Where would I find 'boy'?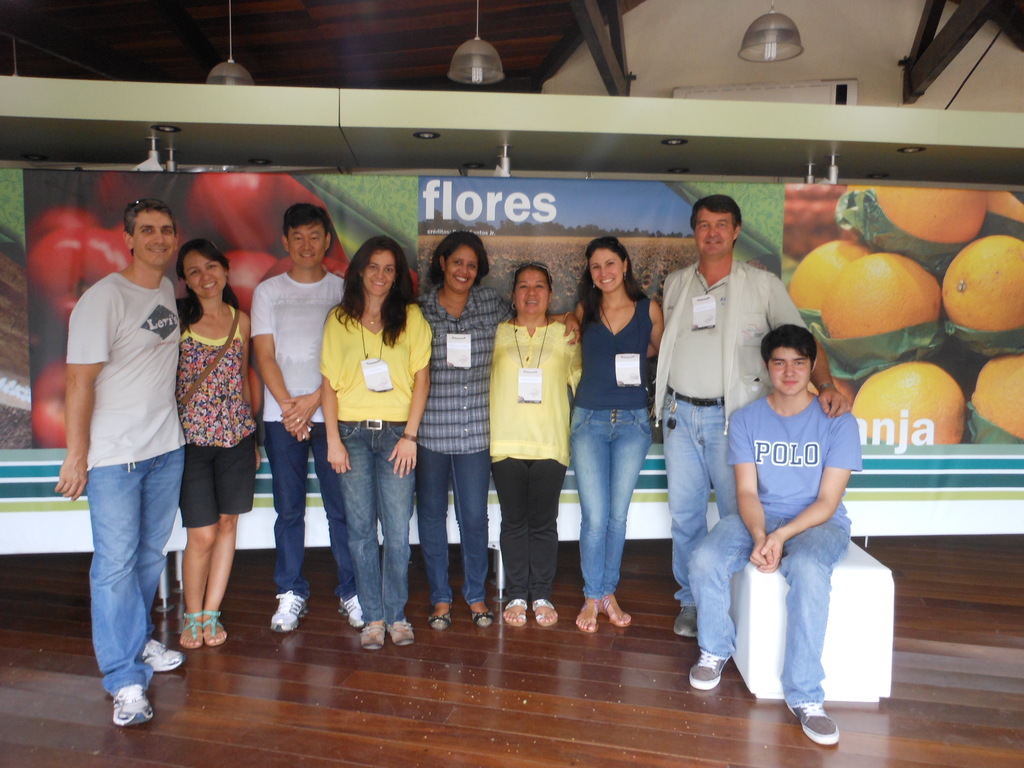
At (689,325,861,748).
